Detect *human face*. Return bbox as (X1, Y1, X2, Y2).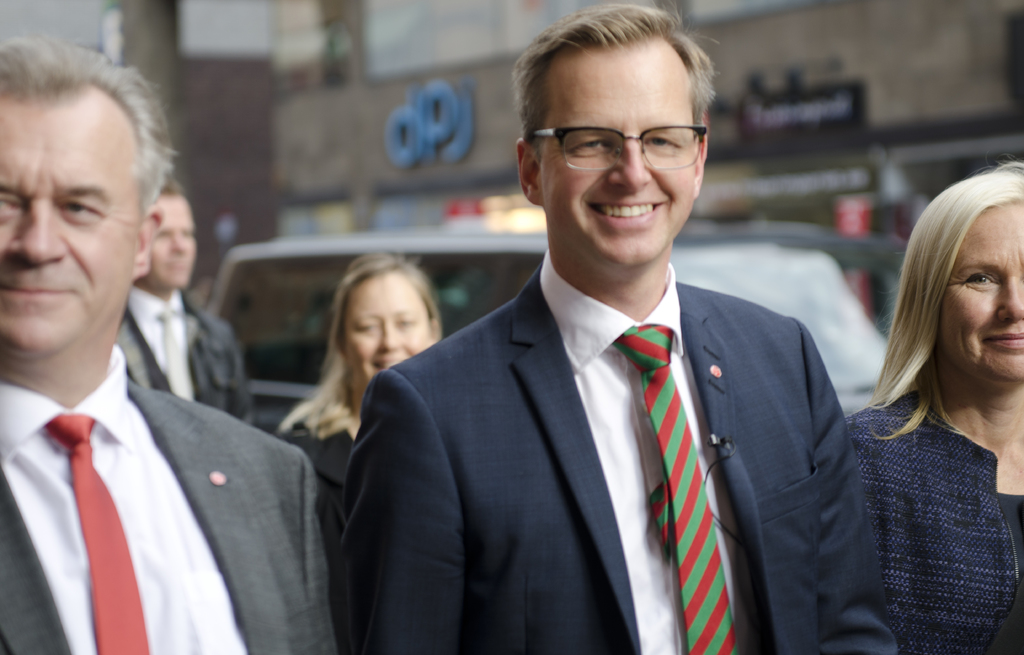
(152, 196, 202, 287).
